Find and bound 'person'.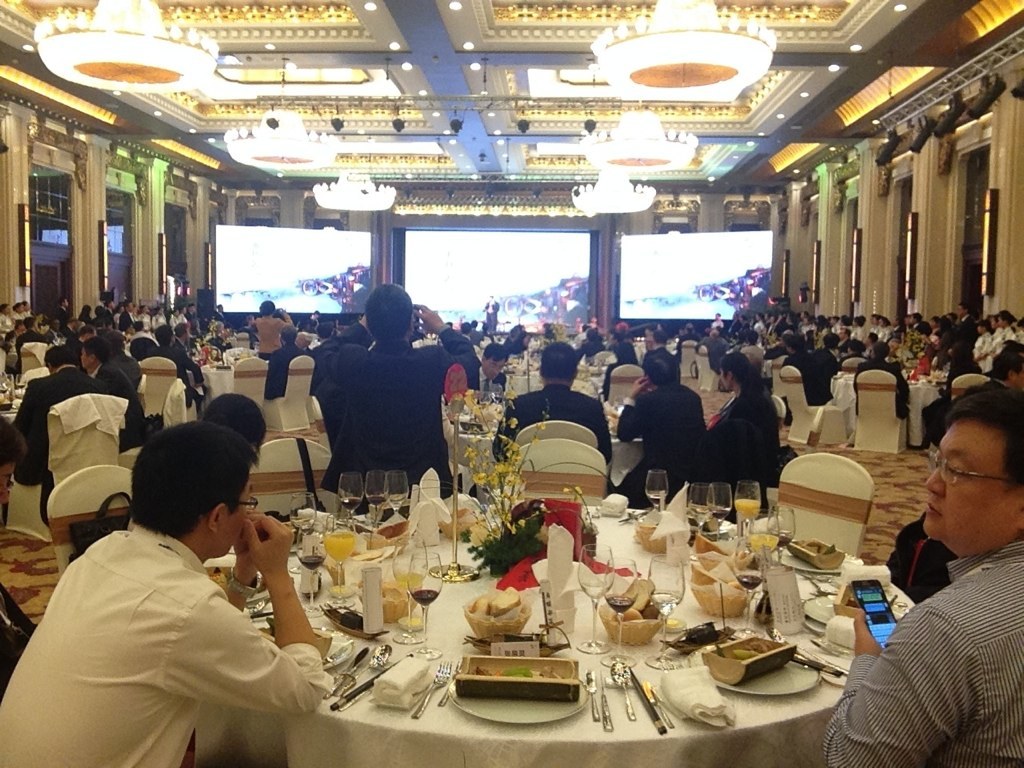
Bound: 94, 301, 116, 334.
